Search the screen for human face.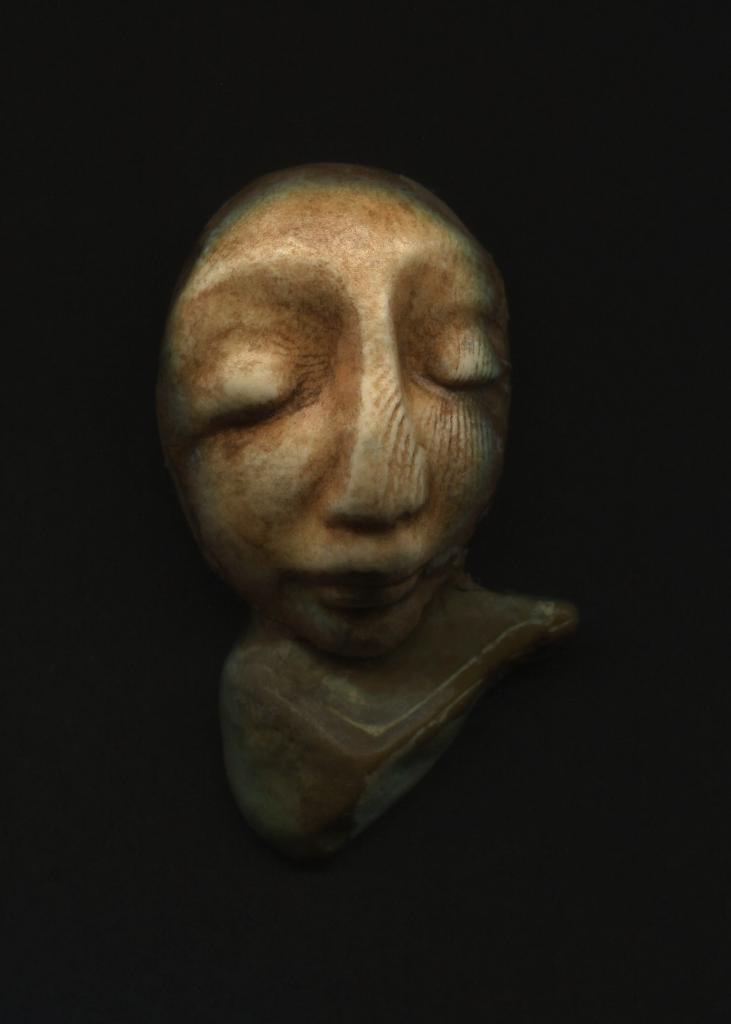
Found at box(161, 187, 513, 659).
